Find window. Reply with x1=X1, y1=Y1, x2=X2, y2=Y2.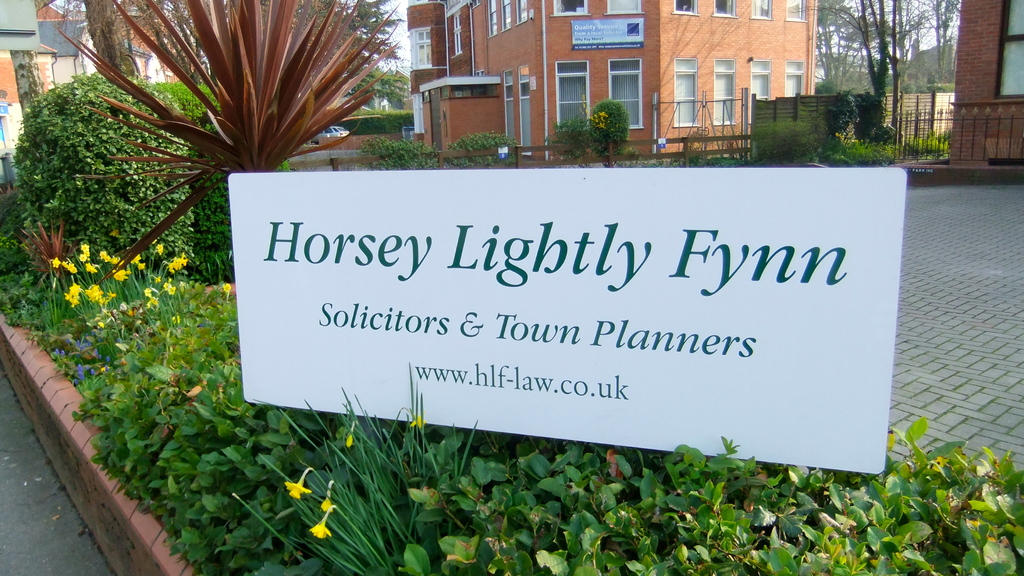
x1=451, y1=15, x2=463, y2=56.
